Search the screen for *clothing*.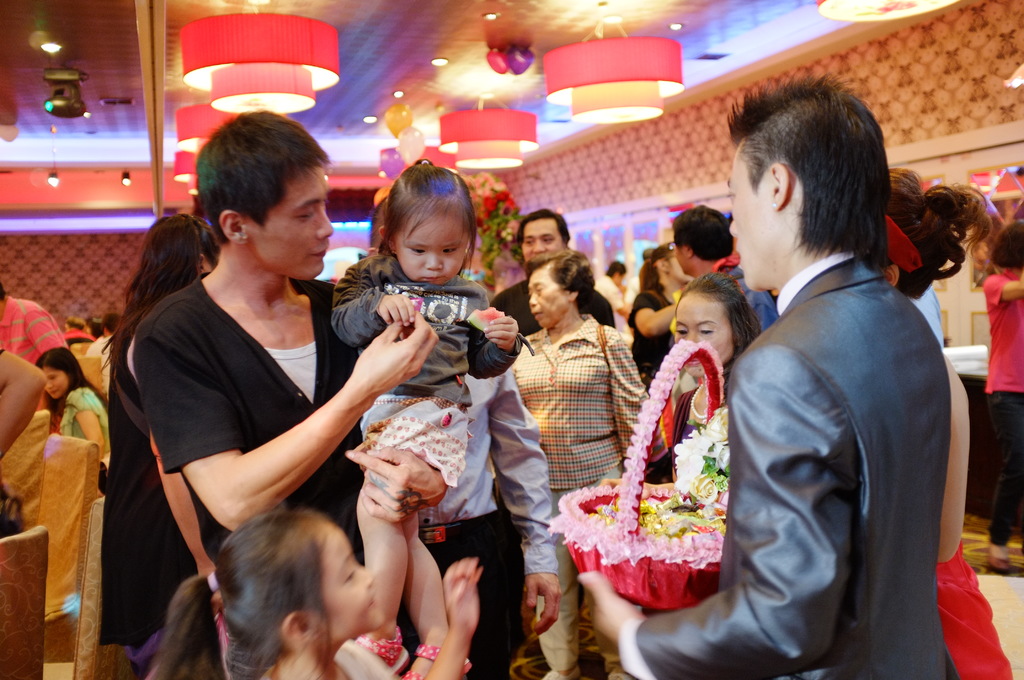
Found at BBox(255, 637, 401, 679).
